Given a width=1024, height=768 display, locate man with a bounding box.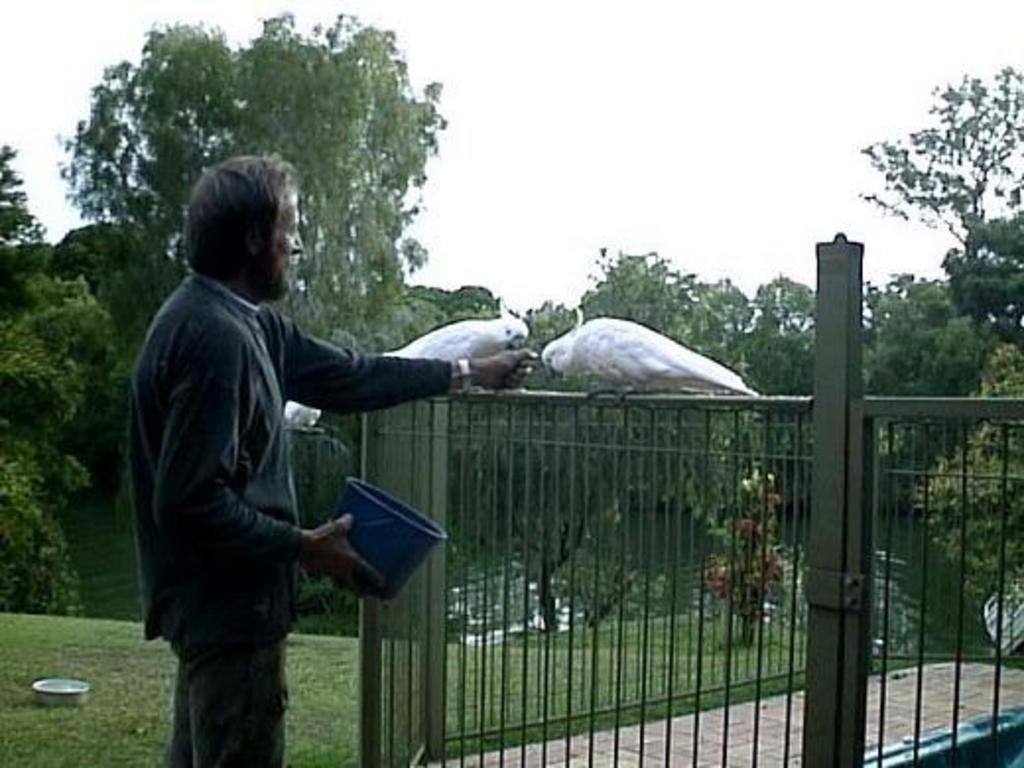
Located: (x1=132, y1=148, x2=540, y2=766).
